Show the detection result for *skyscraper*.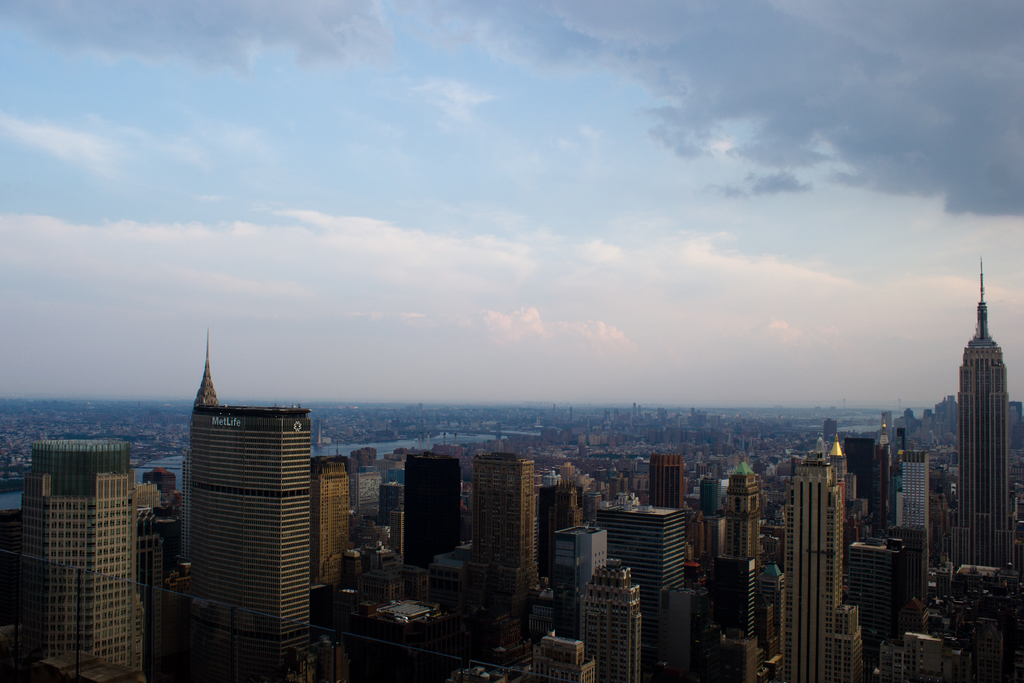
bbox=[550, 403, 556, 418].
